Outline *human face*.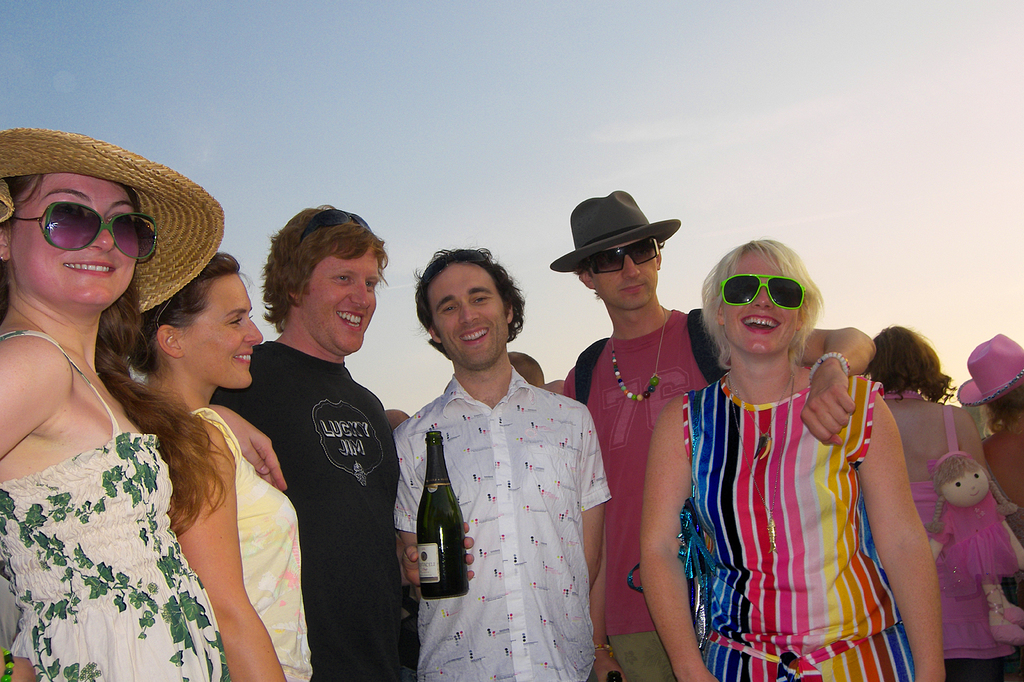
Outline: <box>586,236,661,312</box>.
